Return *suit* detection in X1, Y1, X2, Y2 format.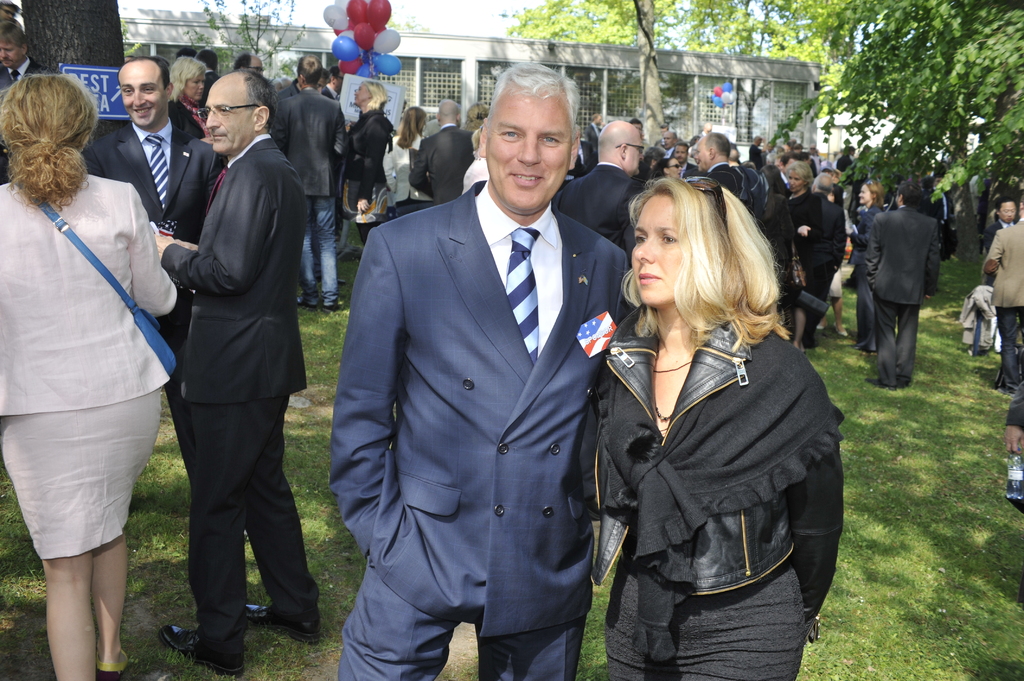
0, 173, 179, 424.
